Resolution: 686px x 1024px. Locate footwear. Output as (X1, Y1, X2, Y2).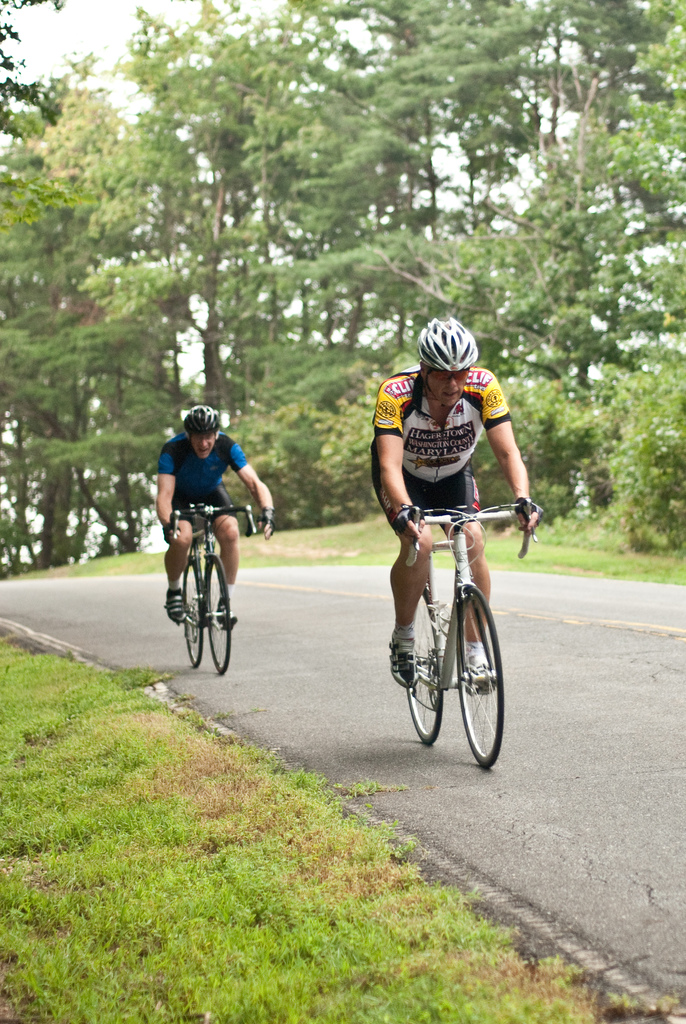
(161, 594, 193, 622).
